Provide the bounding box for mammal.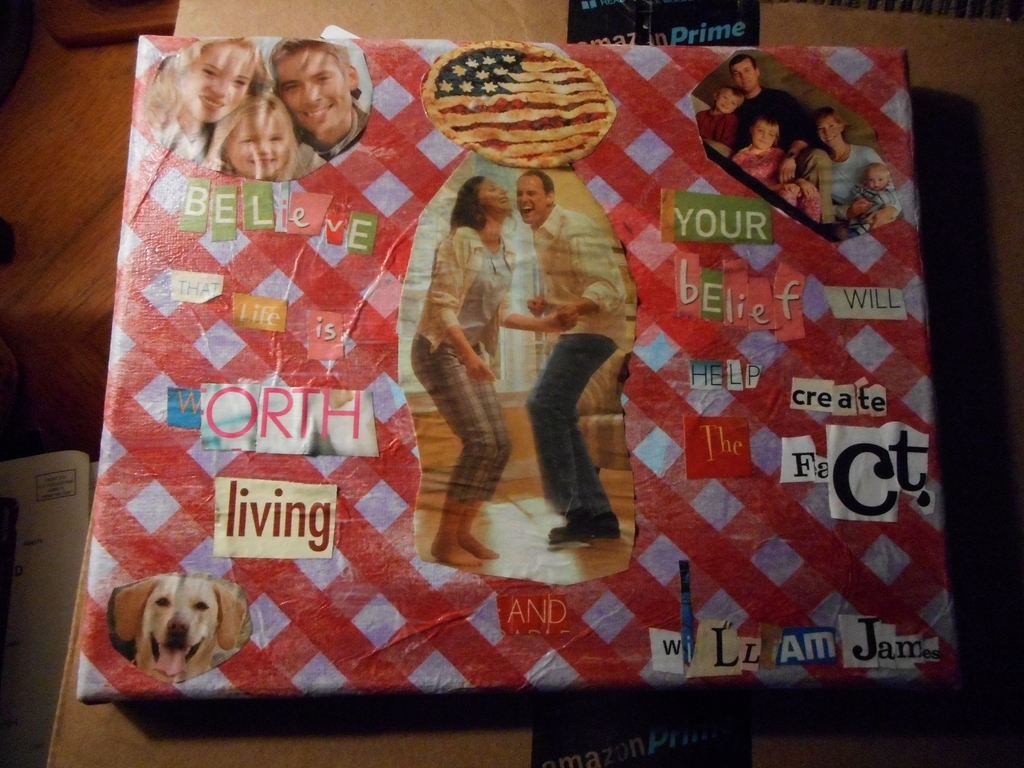
<bbox>806, 106, 898, 233</bbox>.
